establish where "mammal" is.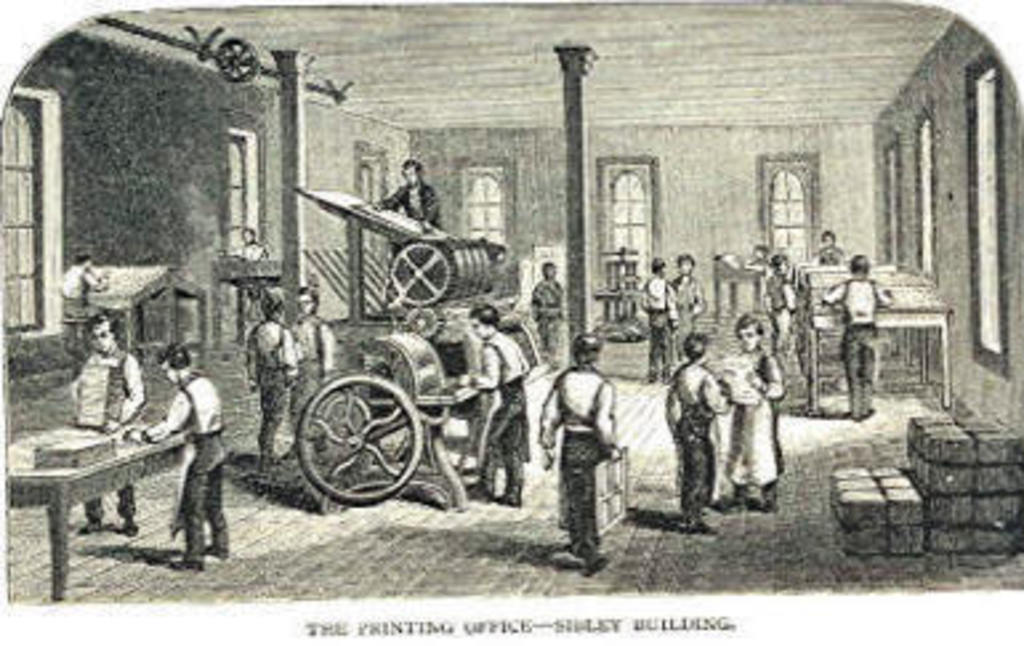
Established at (457,311,527,510).
